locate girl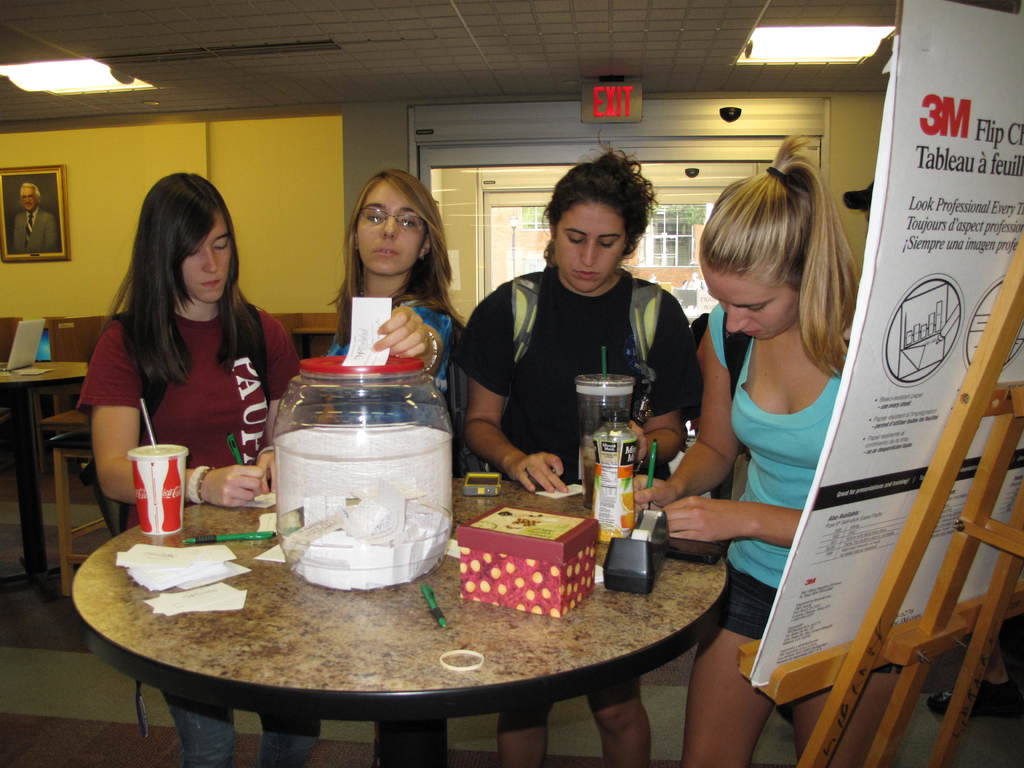
l=456, t=123, r=701, b=767
